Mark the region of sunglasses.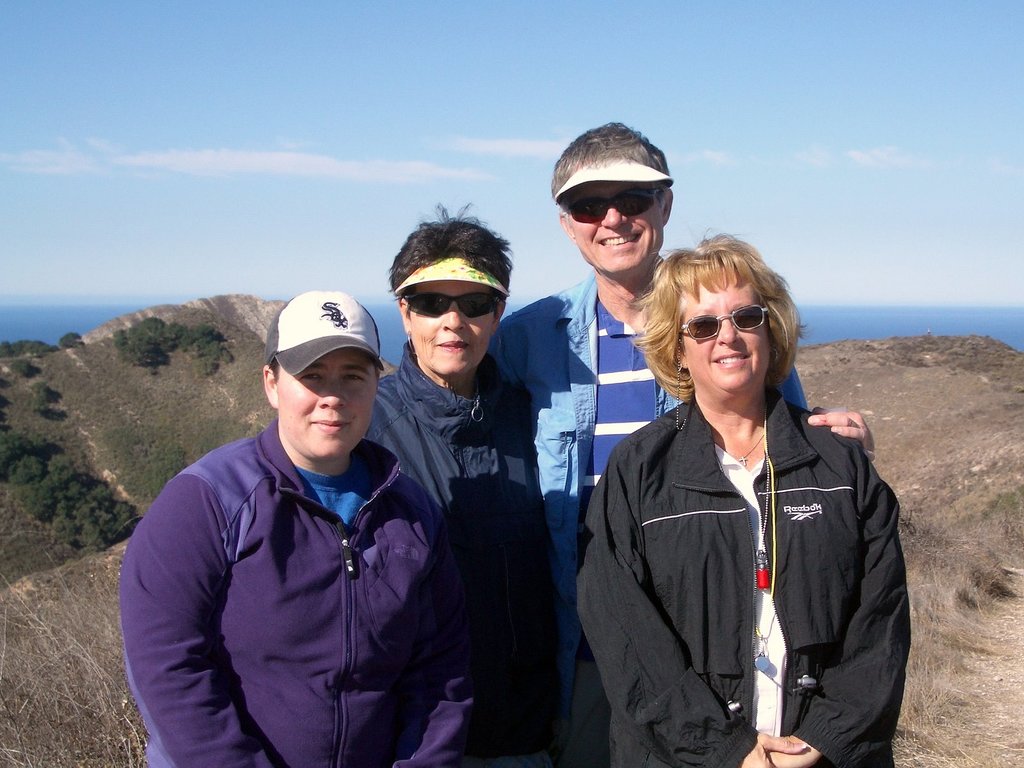
Region: 684, 300, 765, 341.
